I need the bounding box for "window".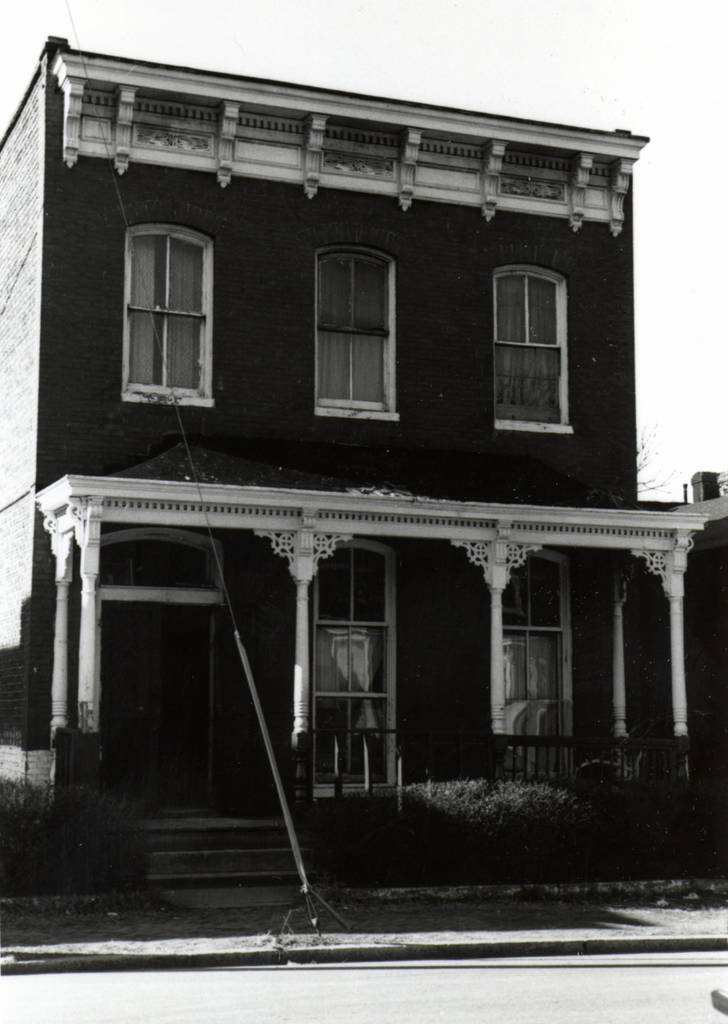
Here it is: Rect(115, 193, 229, 401).
